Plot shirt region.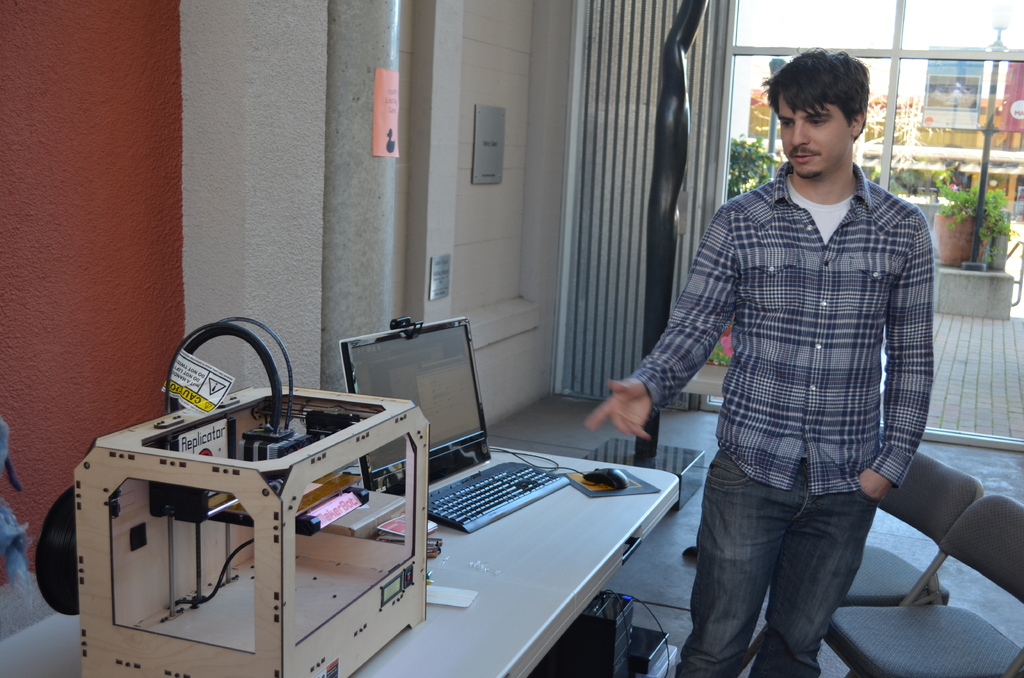
Plotted at [x1=621, y1=156, x2=938, y2=499].
